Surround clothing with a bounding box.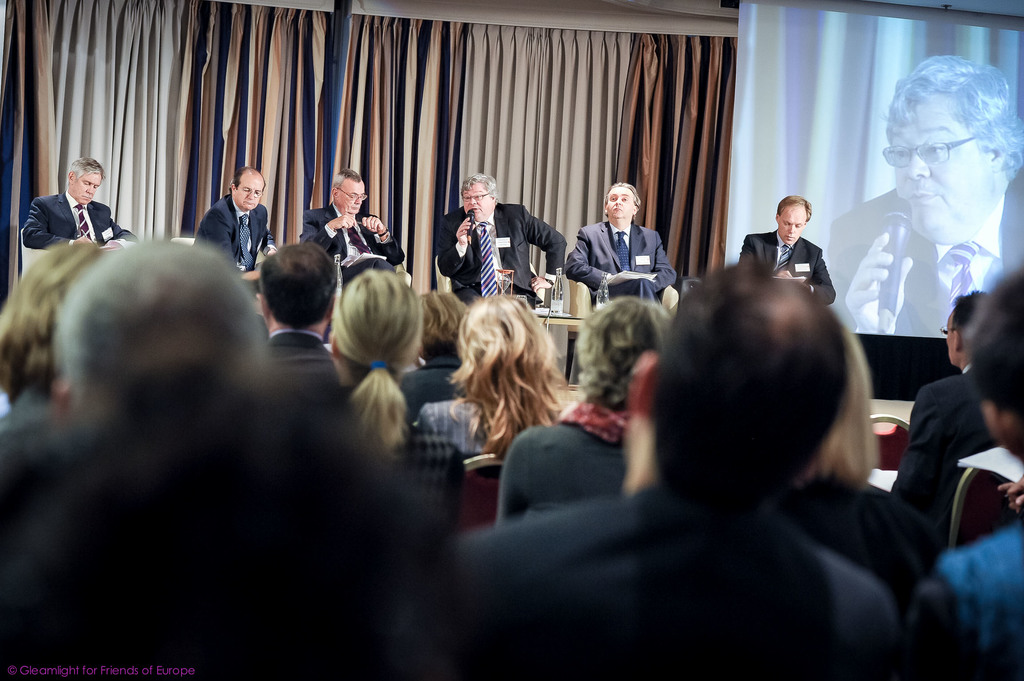
detection(301, 202, 411, 283).
